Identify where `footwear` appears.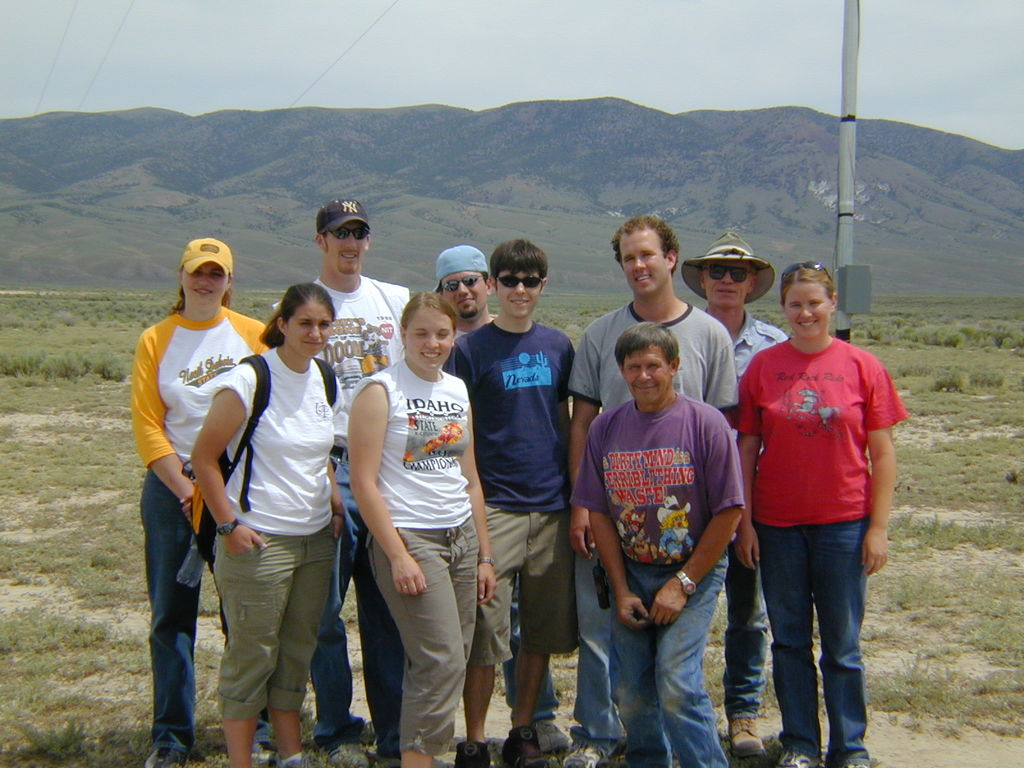
Appears at (147, 745, 196, 767).
